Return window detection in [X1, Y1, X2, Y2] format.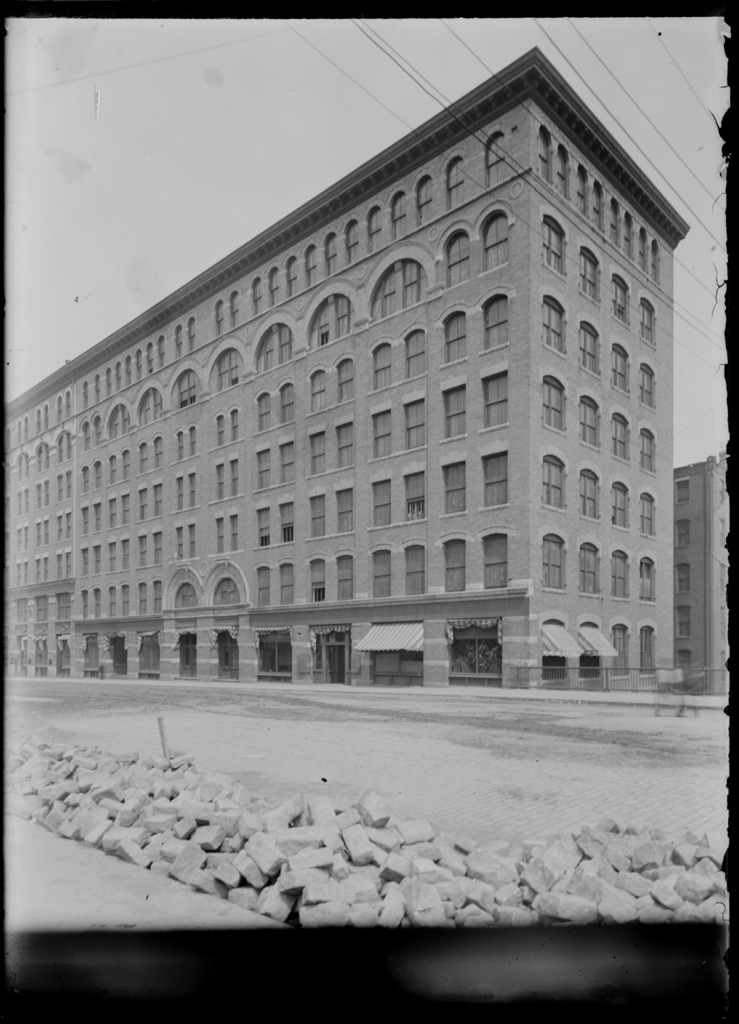
[34, 595, 48, 623].
